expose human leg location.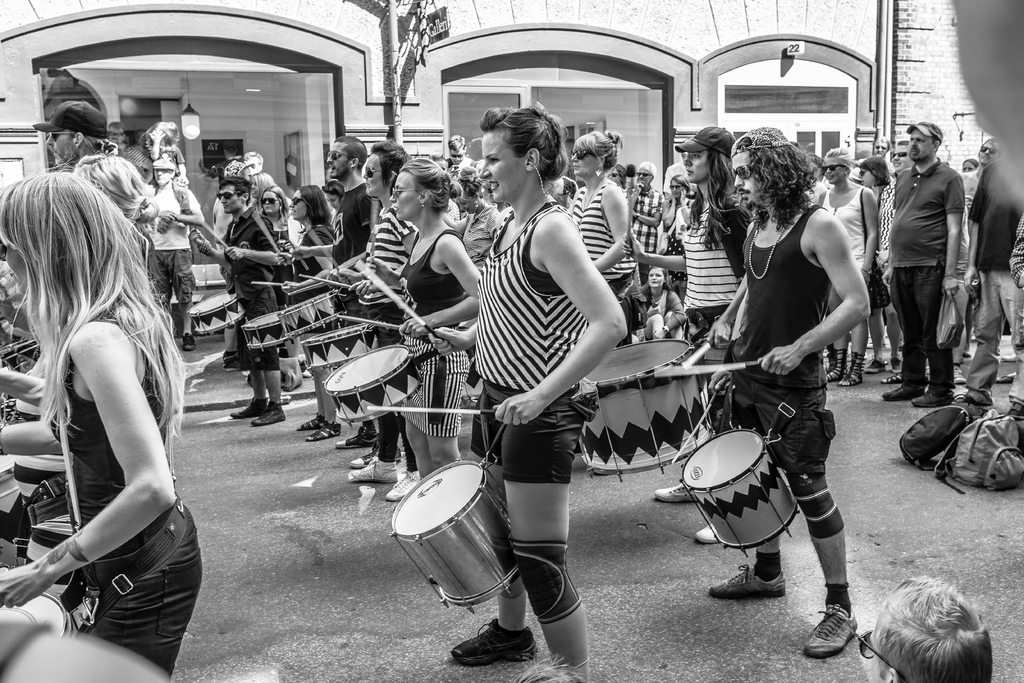
Exposed at [left=707, top=374, right=783, bottom=602].
